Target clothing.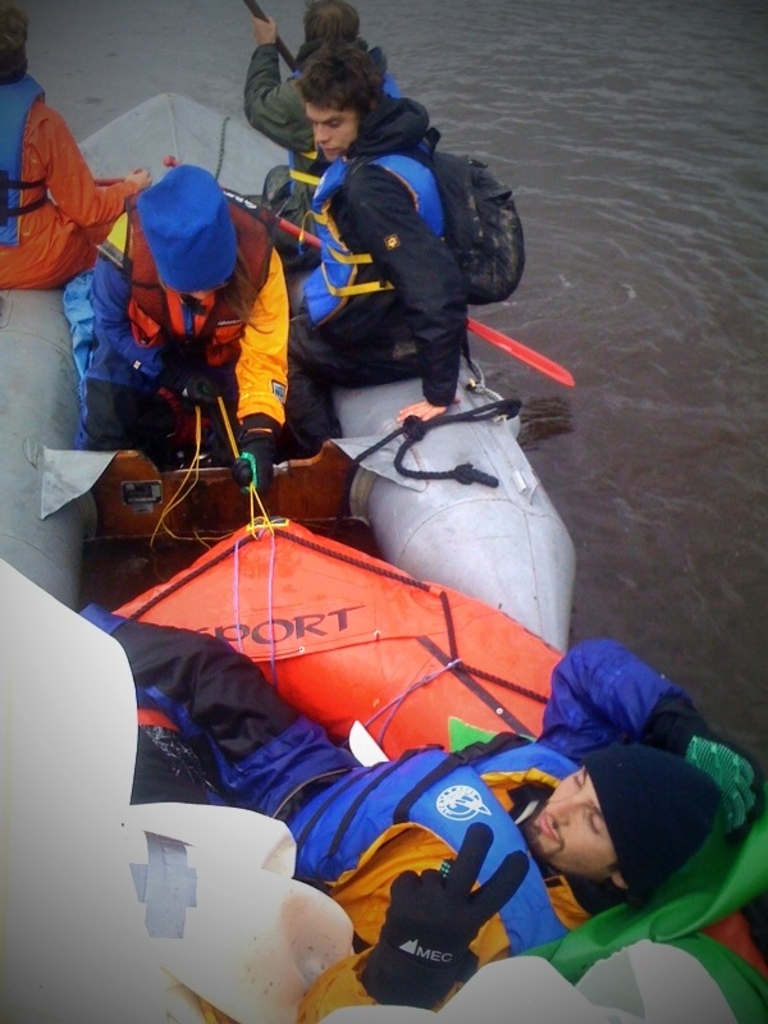
Target region: Rect(77, 607, 700, 1023).
